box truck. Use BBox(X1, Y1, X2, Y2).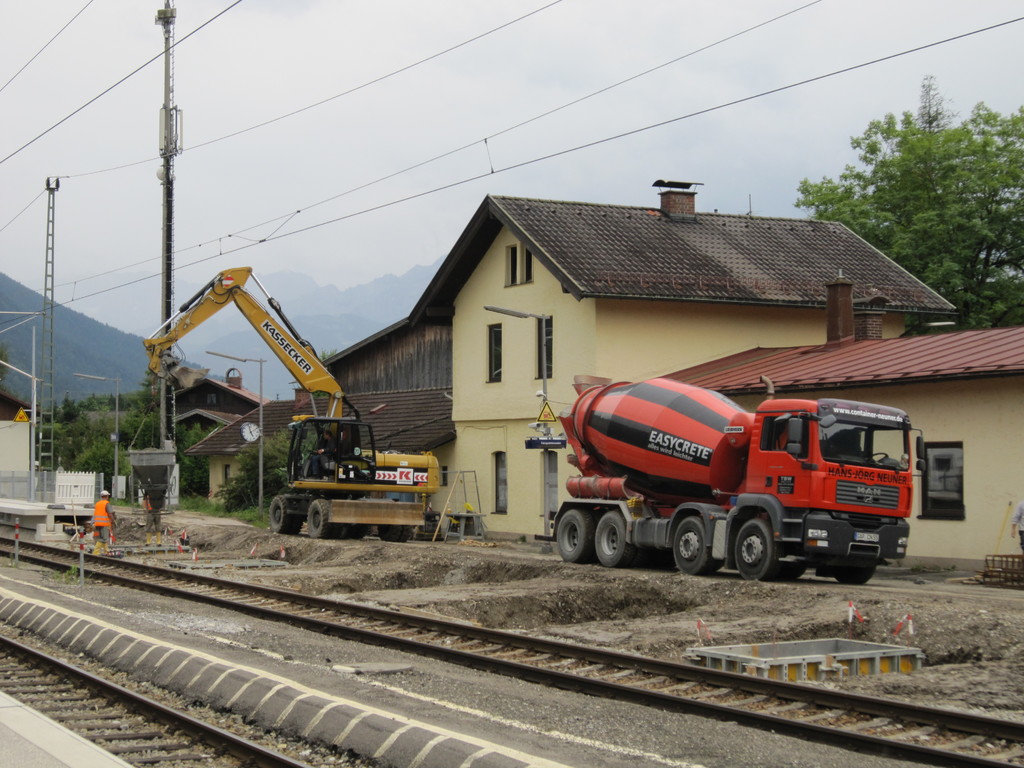
BBox(141, 255, 448, 541).
